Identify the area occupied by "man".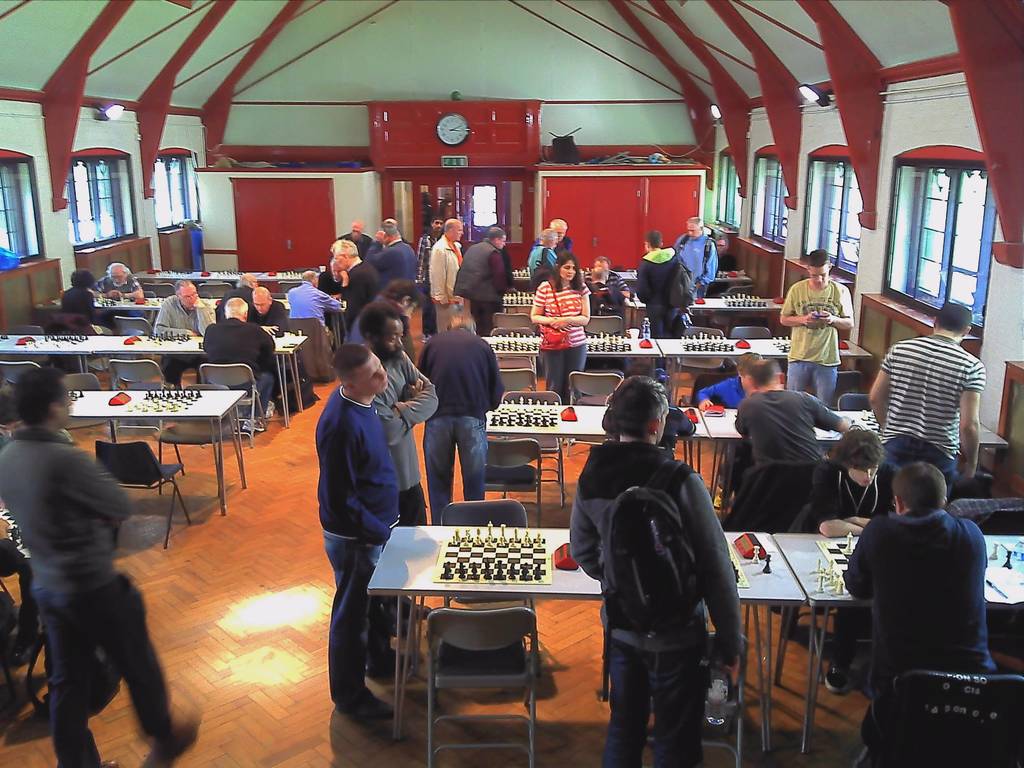
Area: region(152, 280, 213, 388).
